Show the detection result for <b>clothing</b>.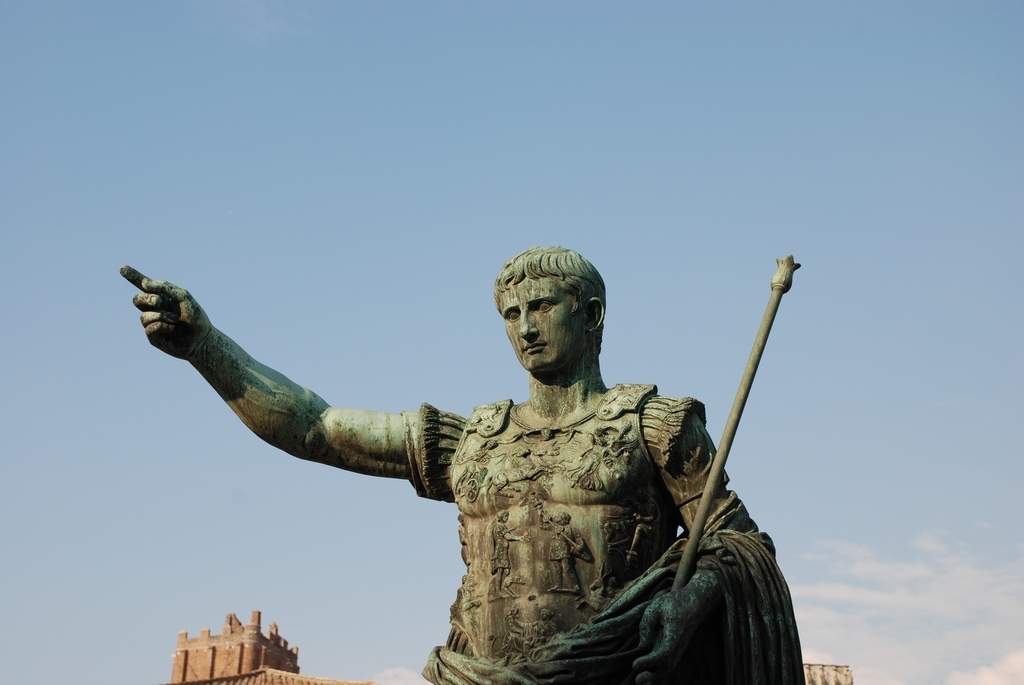
left=407, top=303, right=774, bottom=682.
